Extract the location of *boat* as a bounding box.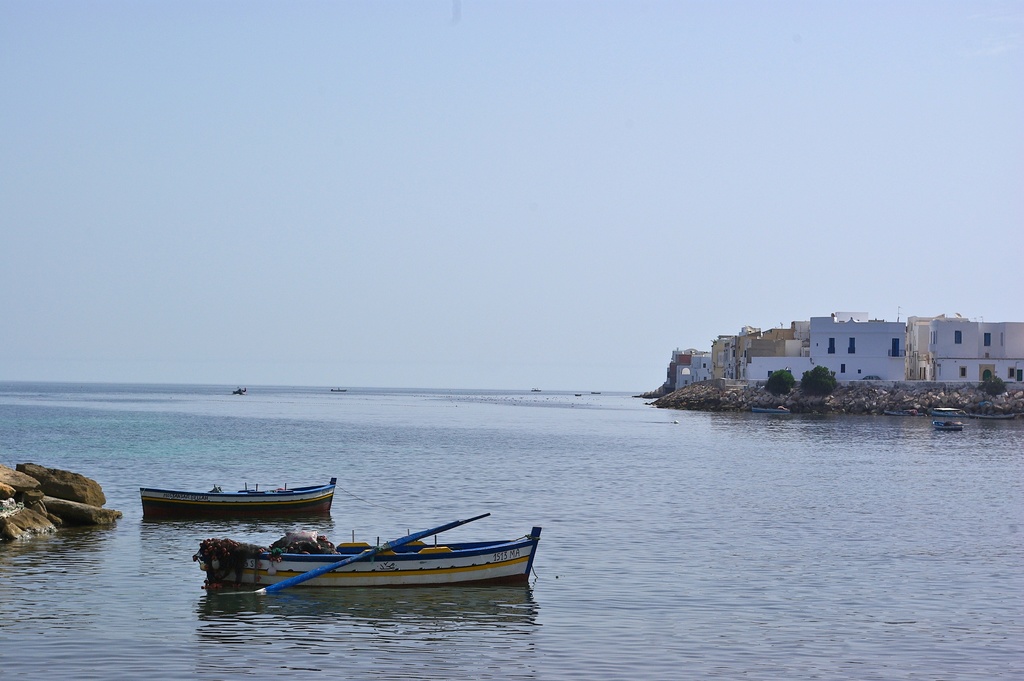
box=[568, 390, 584, 399].
